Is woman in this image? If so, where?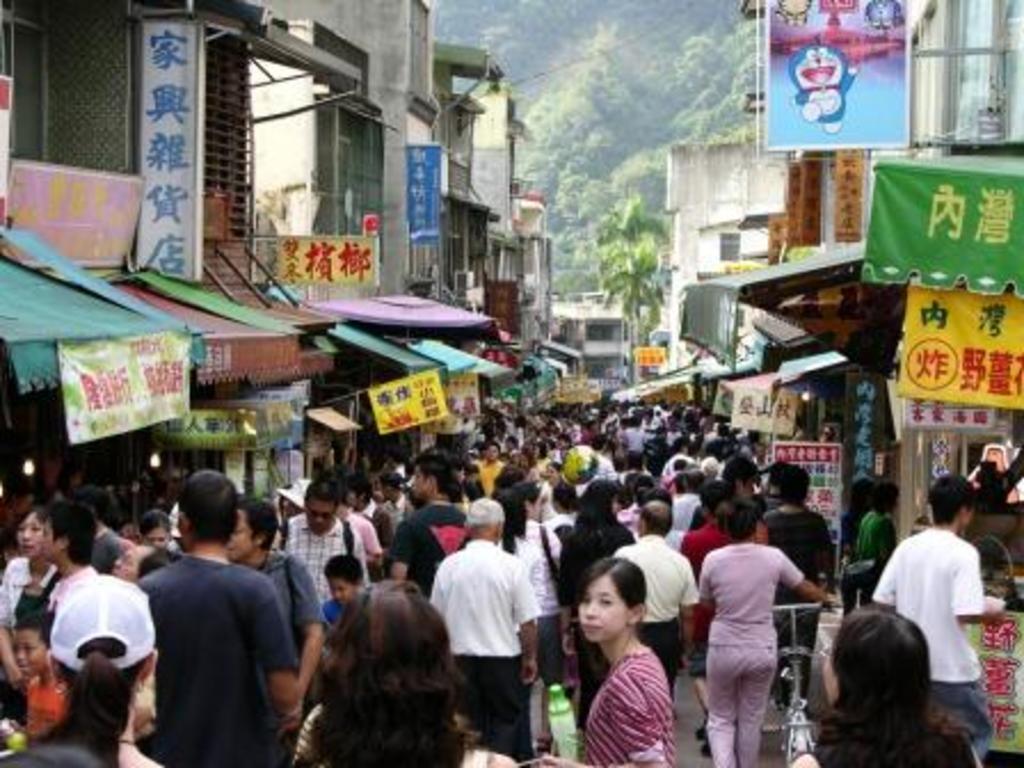
Yes, at bbox=[514, 482, 562, 578].
